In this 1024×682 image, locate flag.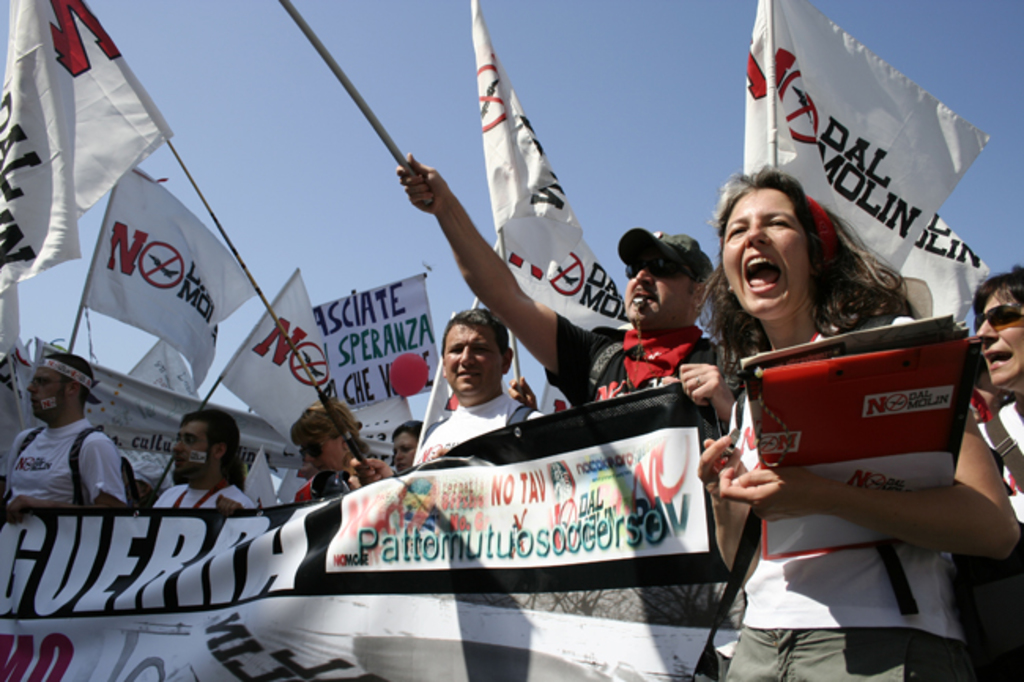
Bounding box: [744,0,989,279].
